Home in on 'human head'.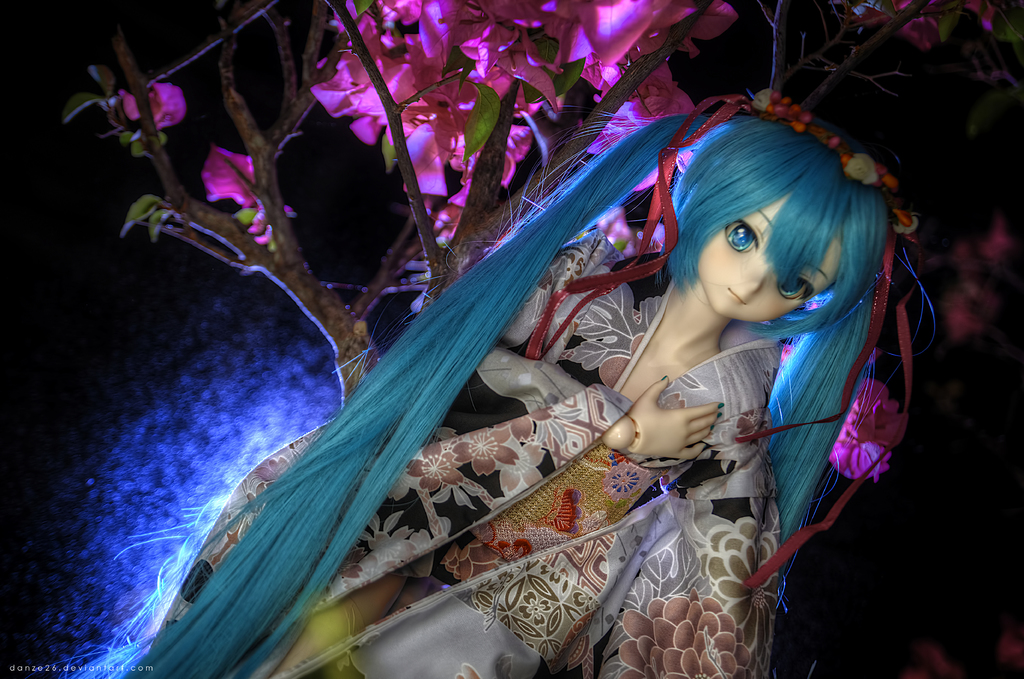
Homed in at pyautogui.locateOnScreen(665, 129, 872, 343).
